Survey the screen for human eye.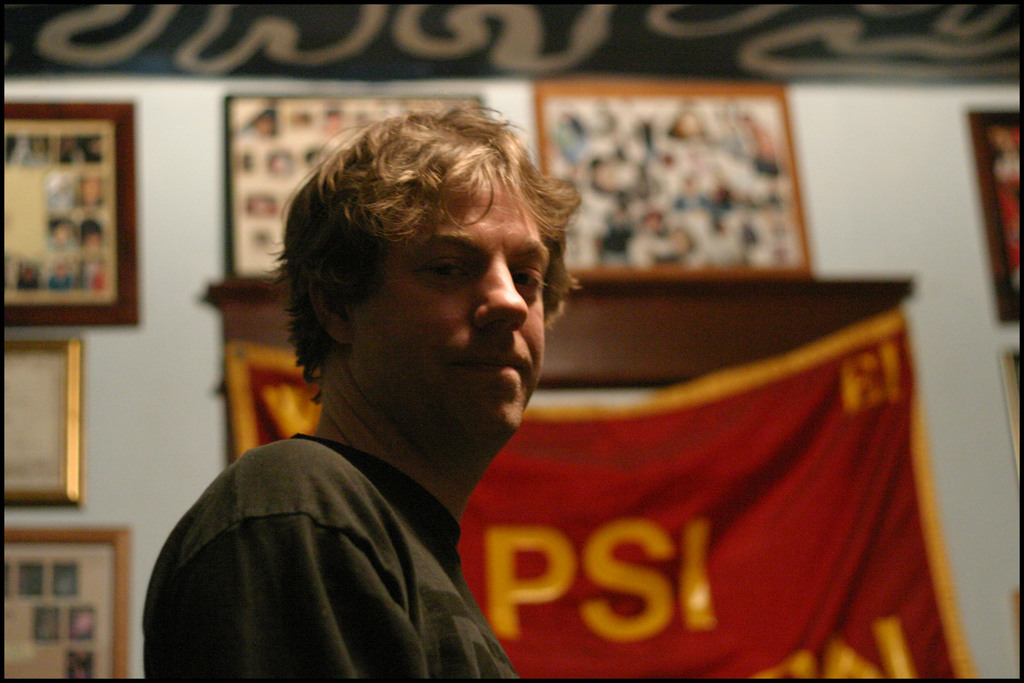
Survey found: (508,267,540,296).
